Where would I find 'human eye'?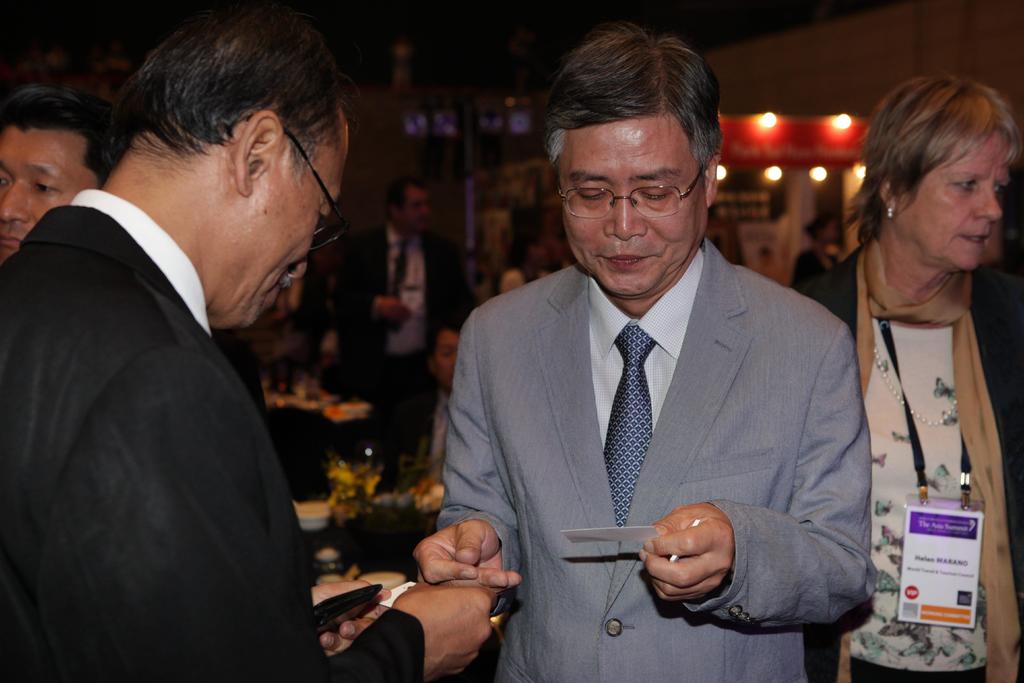
At <bbox>33, 174, 58, 197</bbox>.
